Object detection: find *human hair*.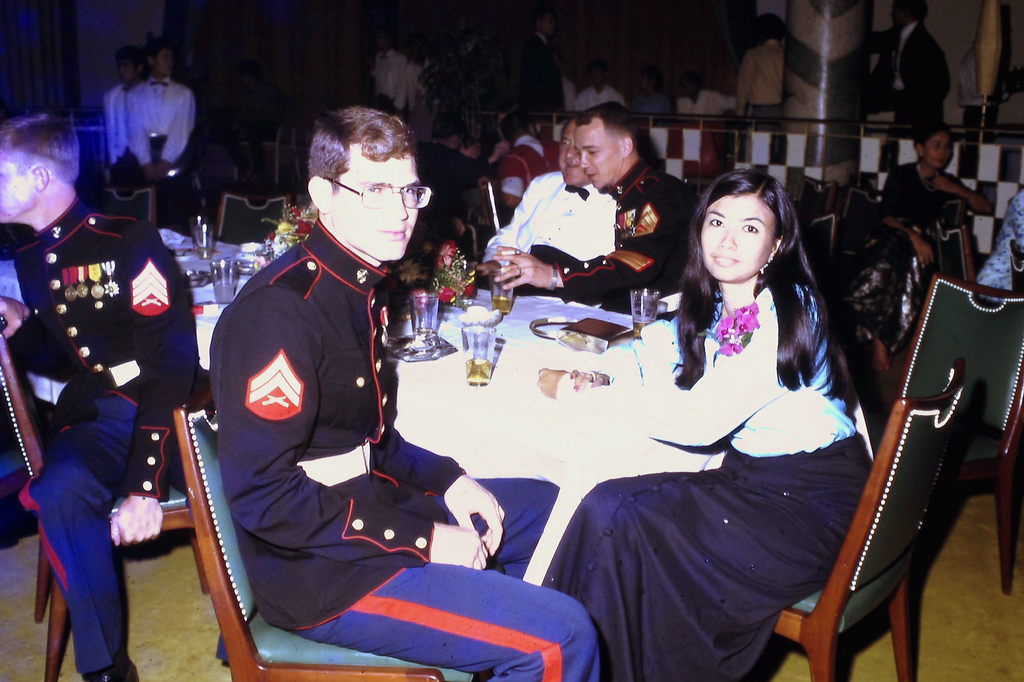
region(915, 117, 951, 165).
